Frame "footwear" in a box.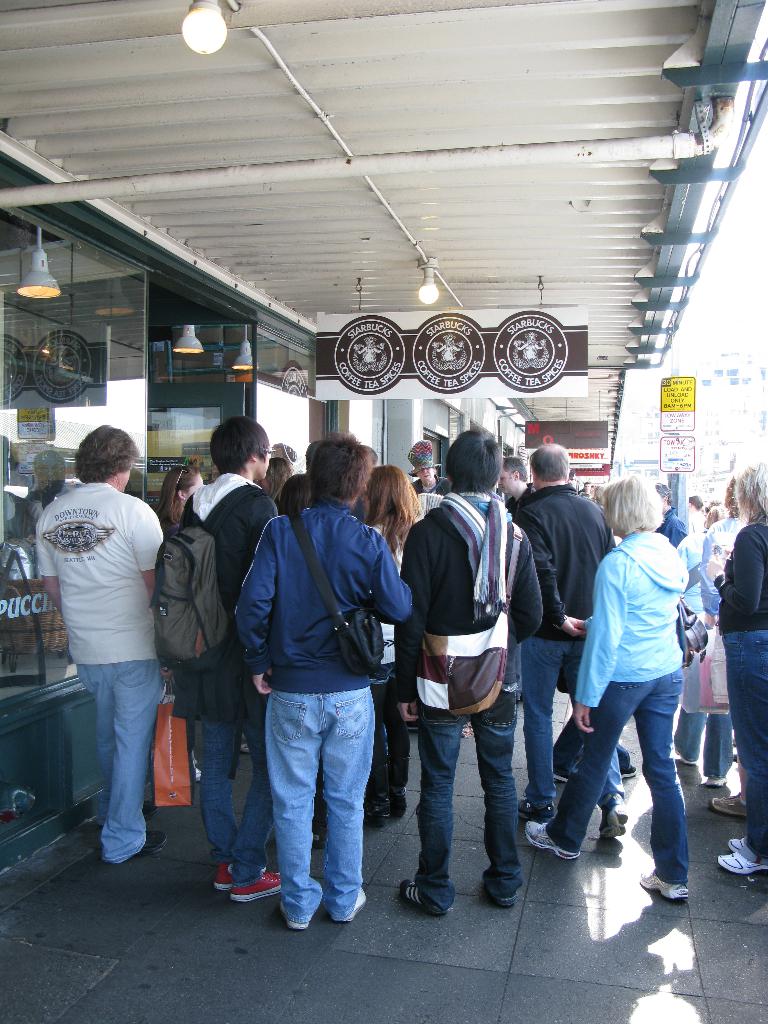
x1=724 y1=834 x2=756 y2=855.
